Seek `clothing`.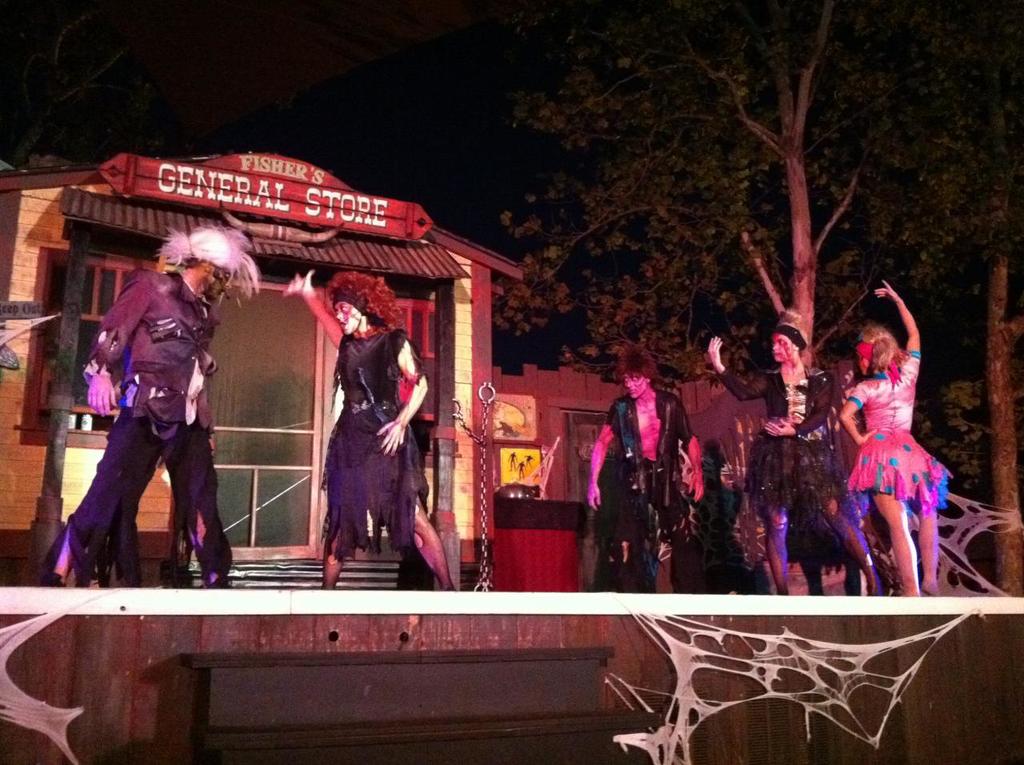
box=[717, 370, 846, 534].
